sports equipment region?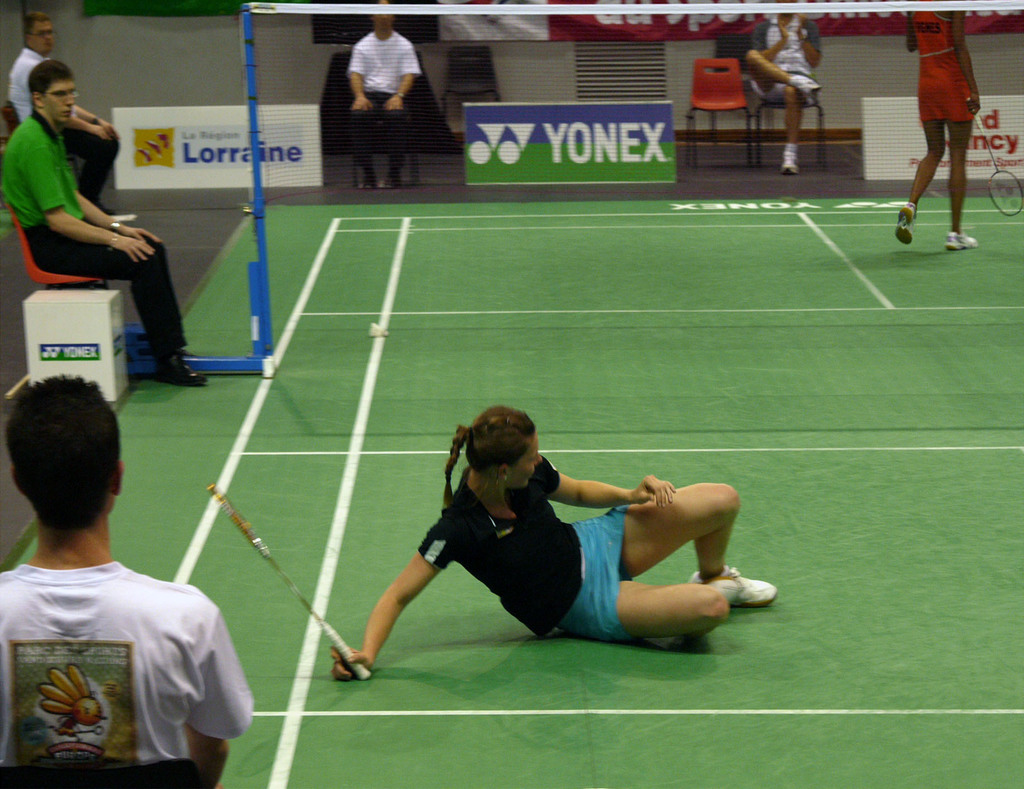
(689, 564, 779, 616)
